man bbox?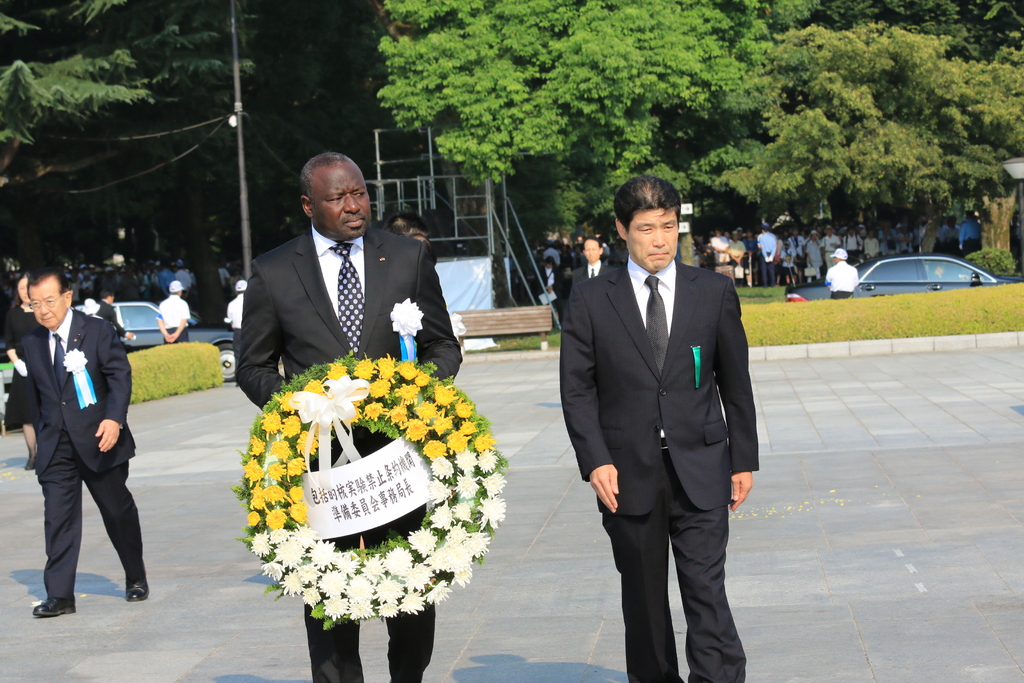
{"left": 237, "top": 154, "right": 464, "bottom": 682}
